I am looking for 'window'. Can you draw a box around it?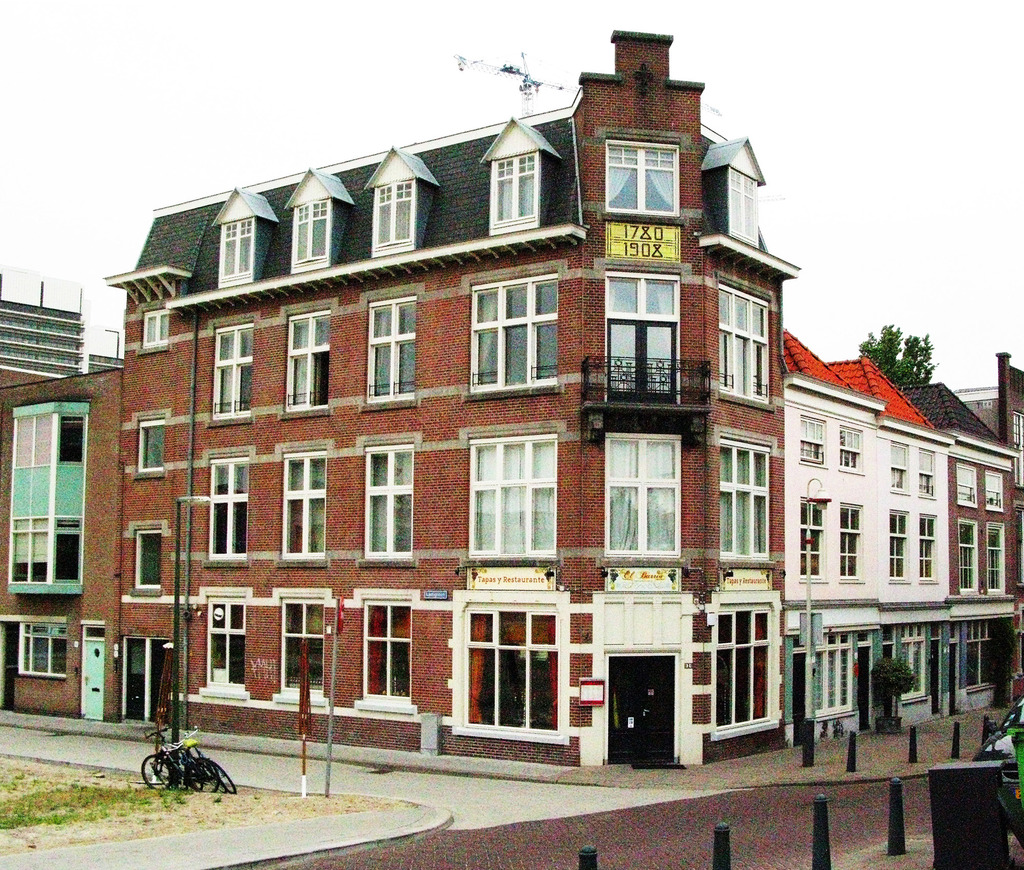
Sure, the bounding box is bbox(840, 424, 870, 472).
